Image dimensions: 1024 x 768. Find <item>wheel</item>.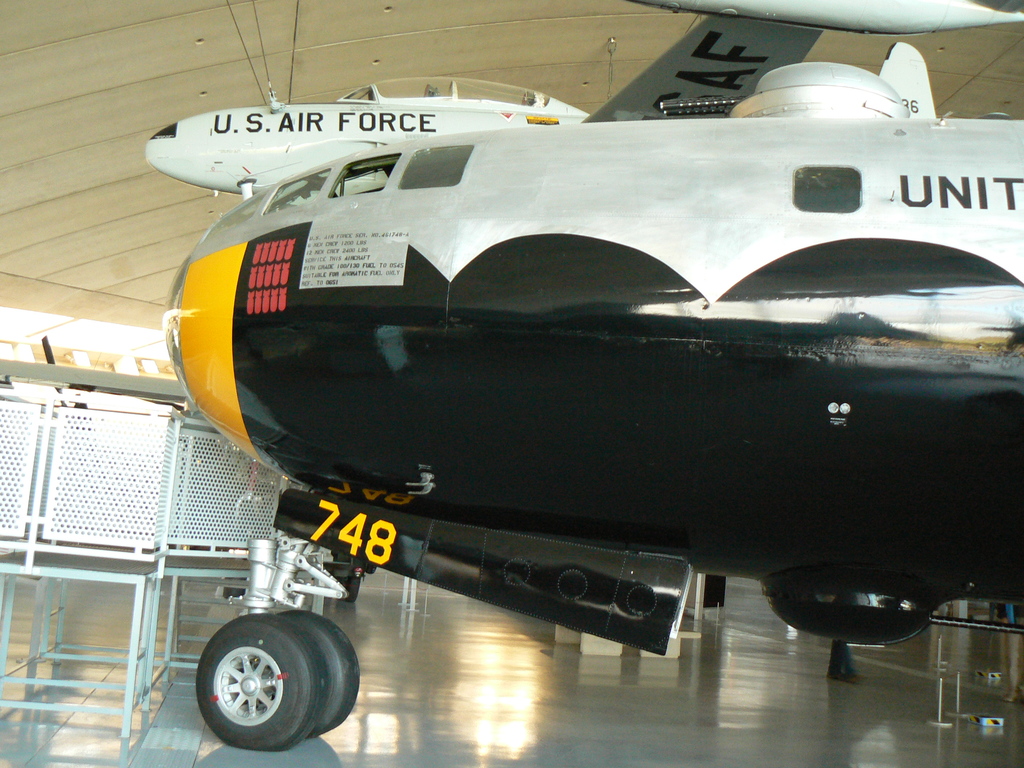
{"x1": 272, "y1": 611, "x2": 358, "y2": 739}.
